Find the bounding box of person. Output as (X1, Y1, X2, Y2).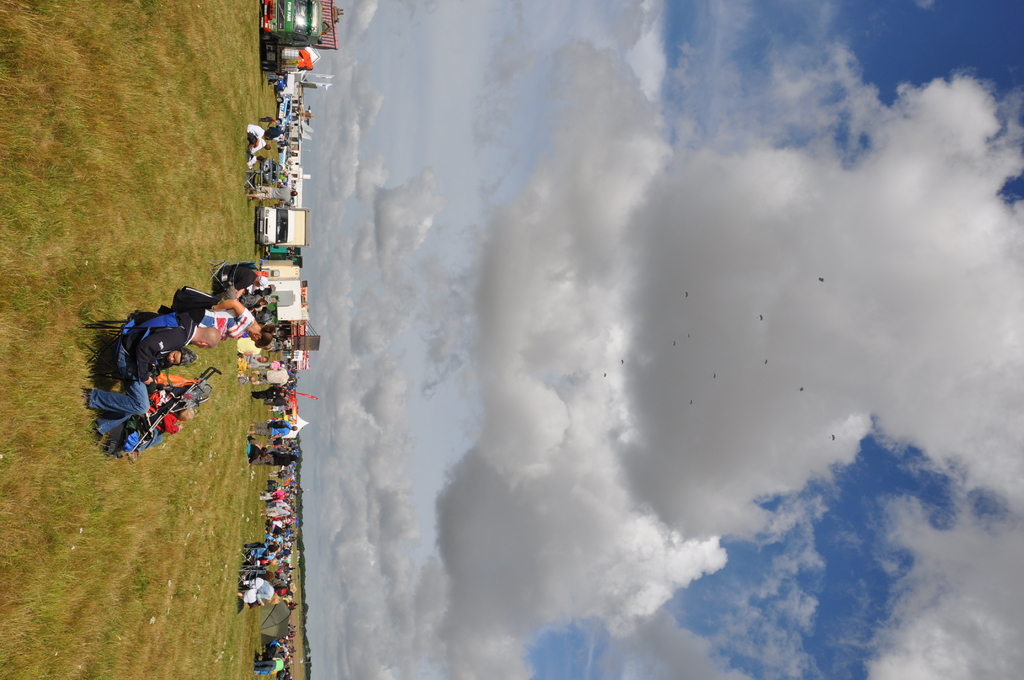
(243, 442, 299, 464).
